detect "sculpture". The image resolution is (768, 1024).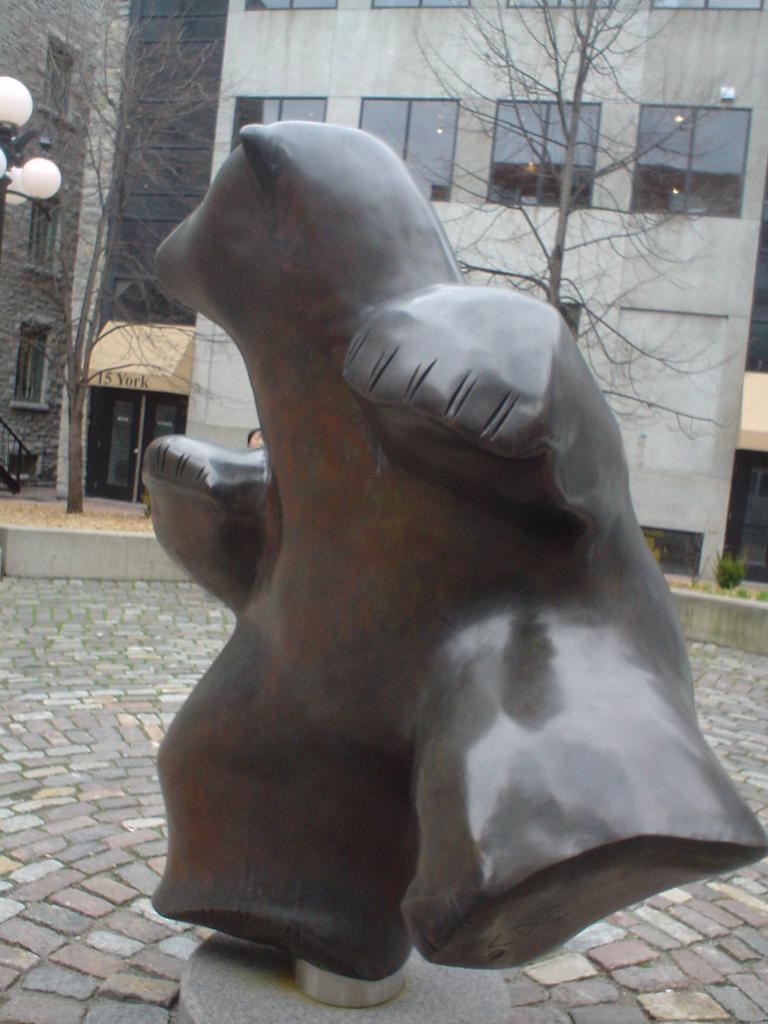
(x1=127, y1=82, x2=767, y2=1023).
